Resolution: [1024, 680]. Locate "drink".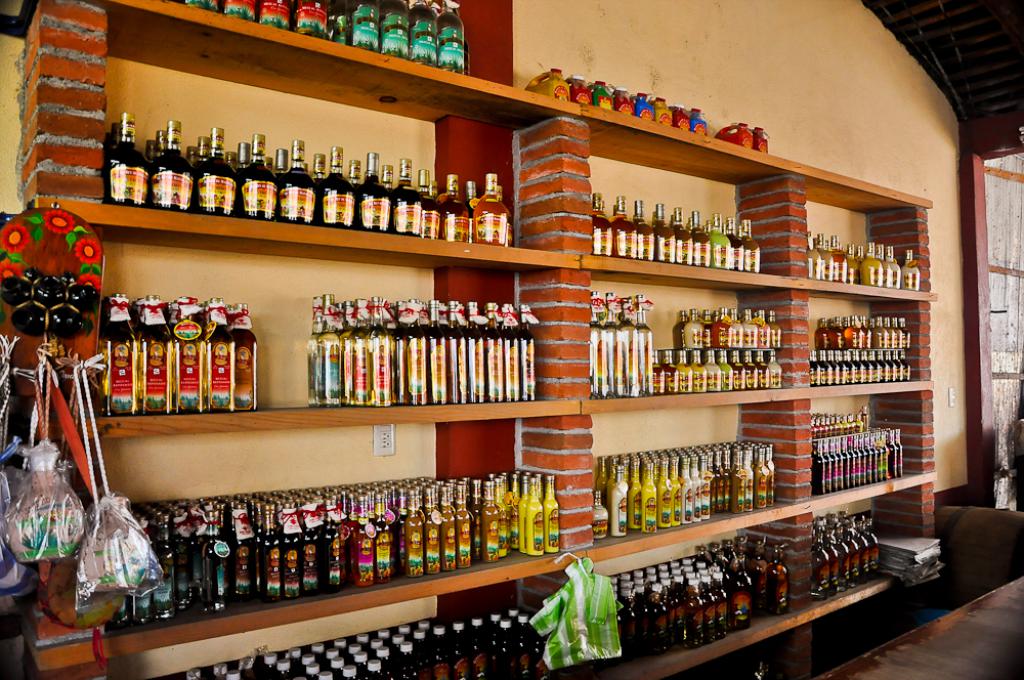
422:175:444:243.
